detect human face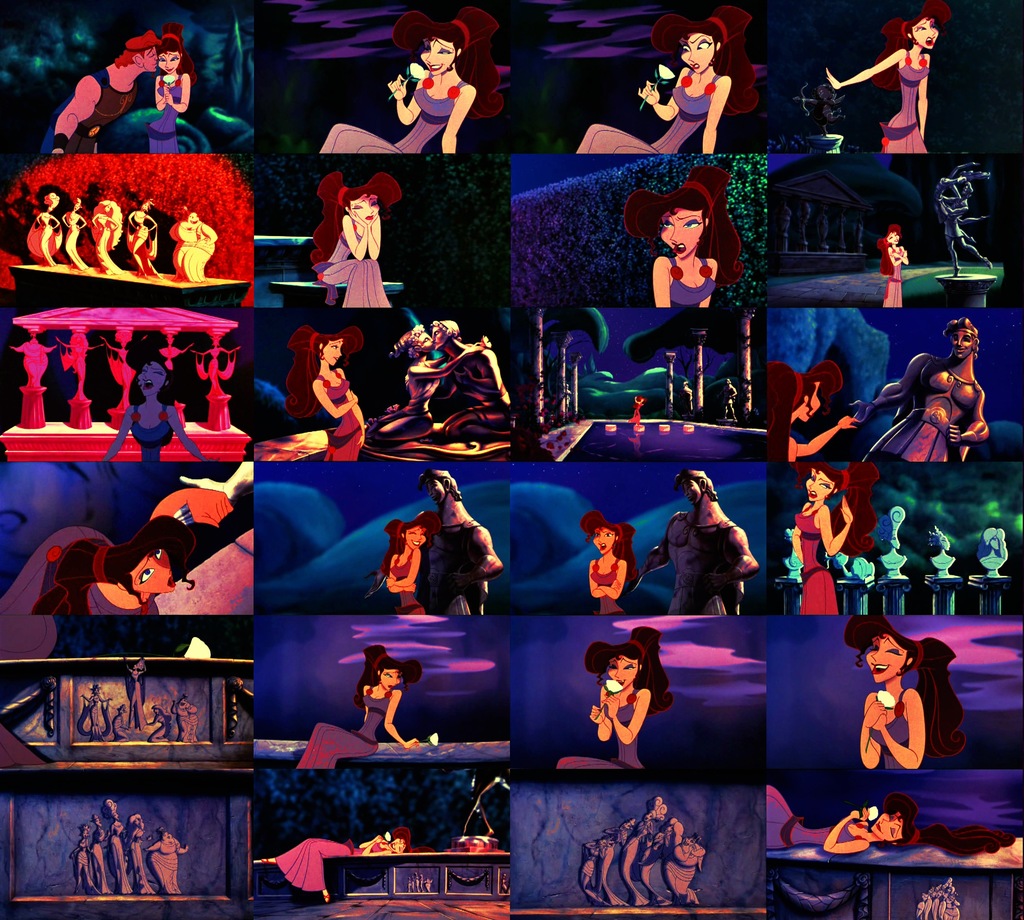
[72, 200, 83, 212]
